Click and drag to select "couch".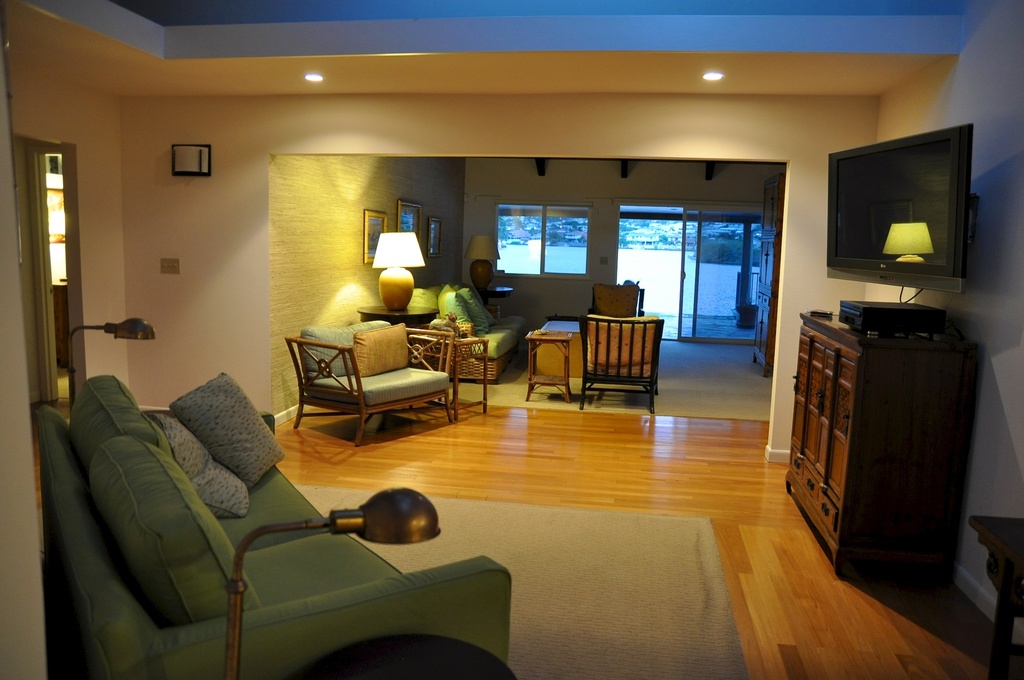
Selection: 29 364 493 679.
